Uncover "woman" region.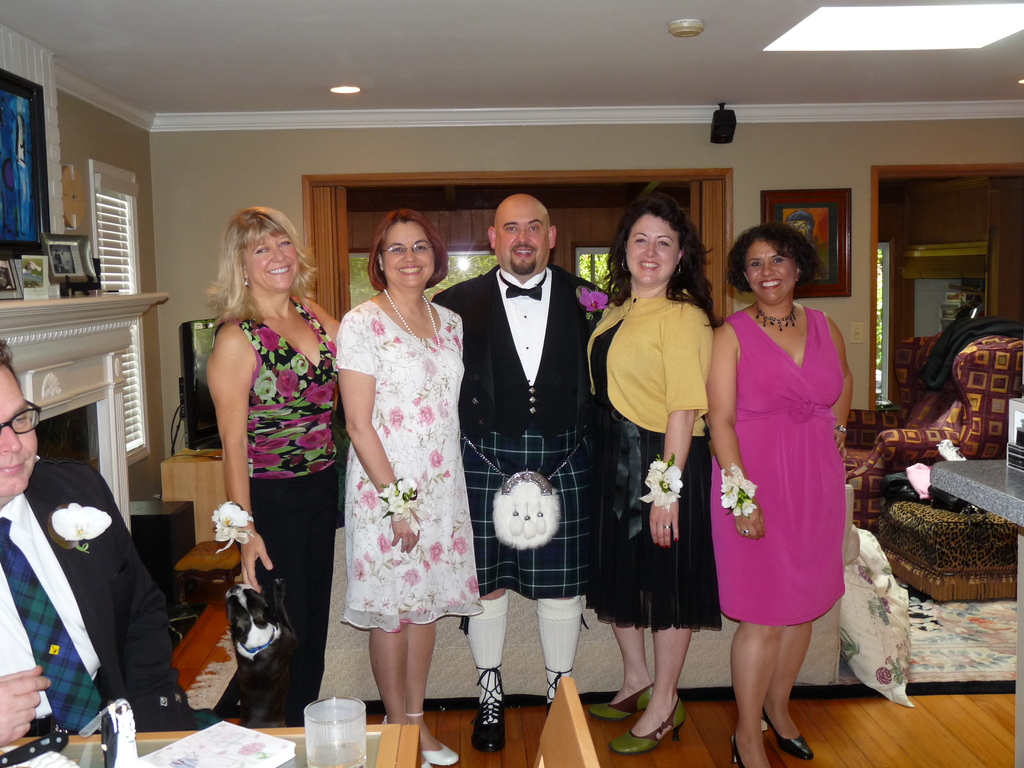
Uncovered: bbox=[573, 192, 731, 764].
